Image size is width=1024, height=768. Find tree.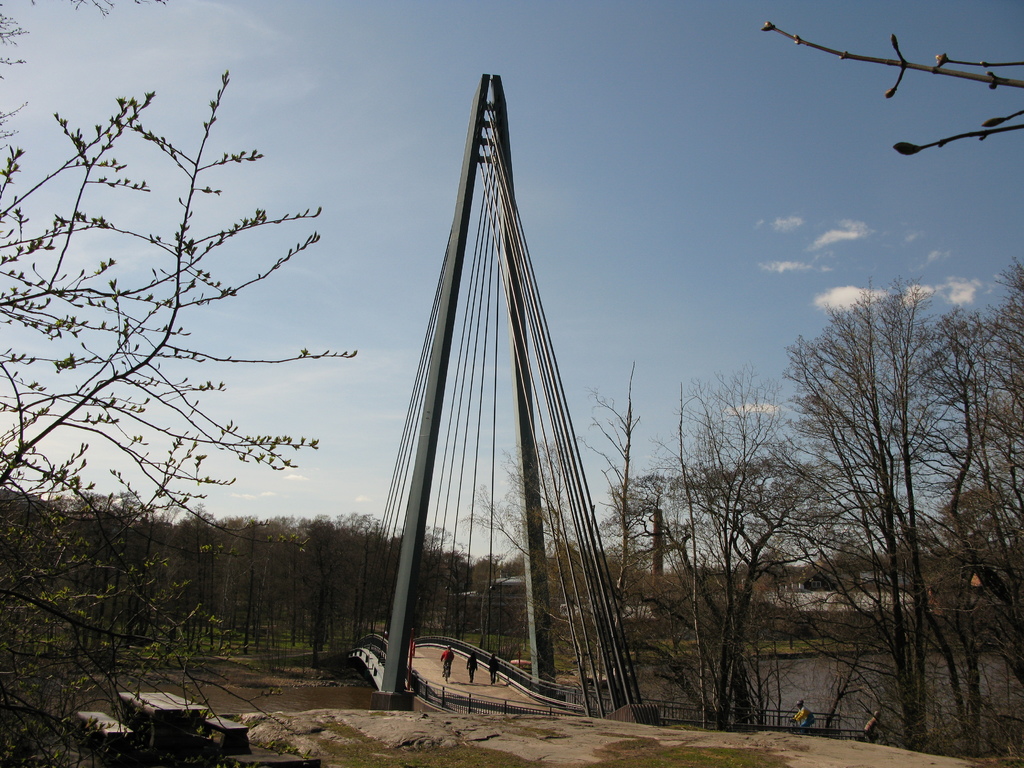
select_region(452, 250, 1023, 767).
